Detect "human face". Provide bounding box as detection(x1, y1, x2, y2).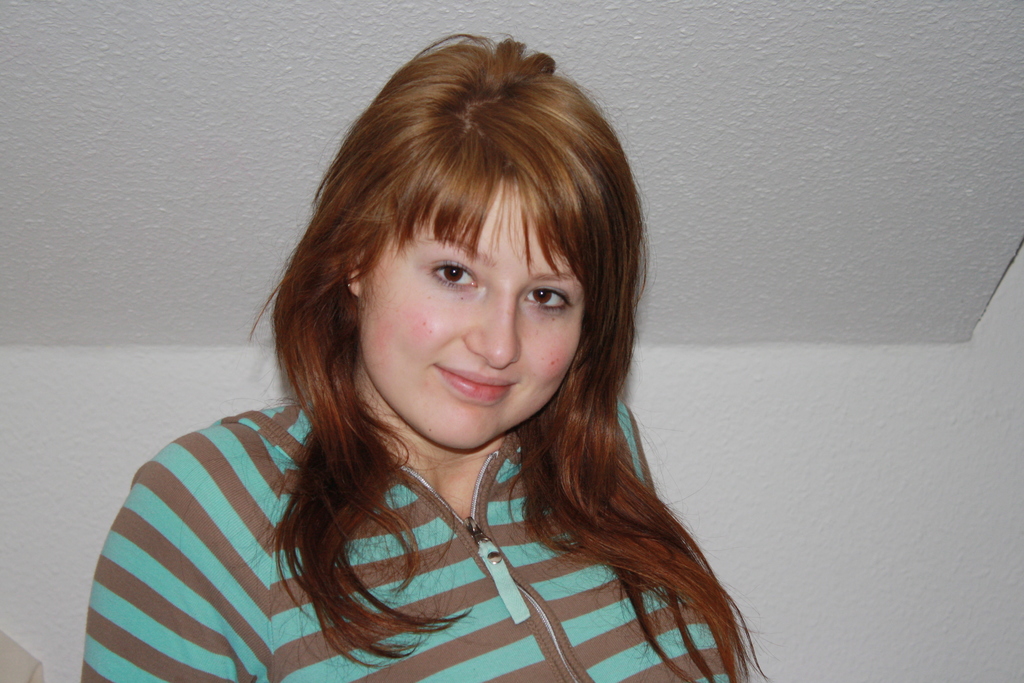
detection(367, 185, 588, 449).
